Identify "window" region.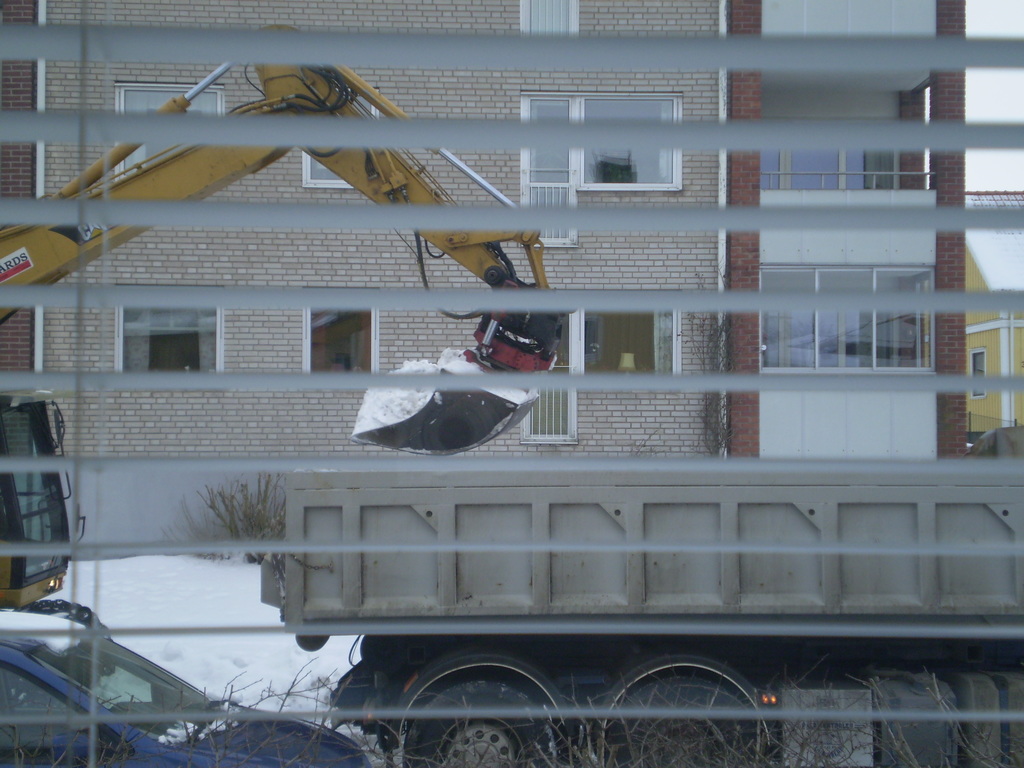
Region: detection(111, 80, 228, 178).
